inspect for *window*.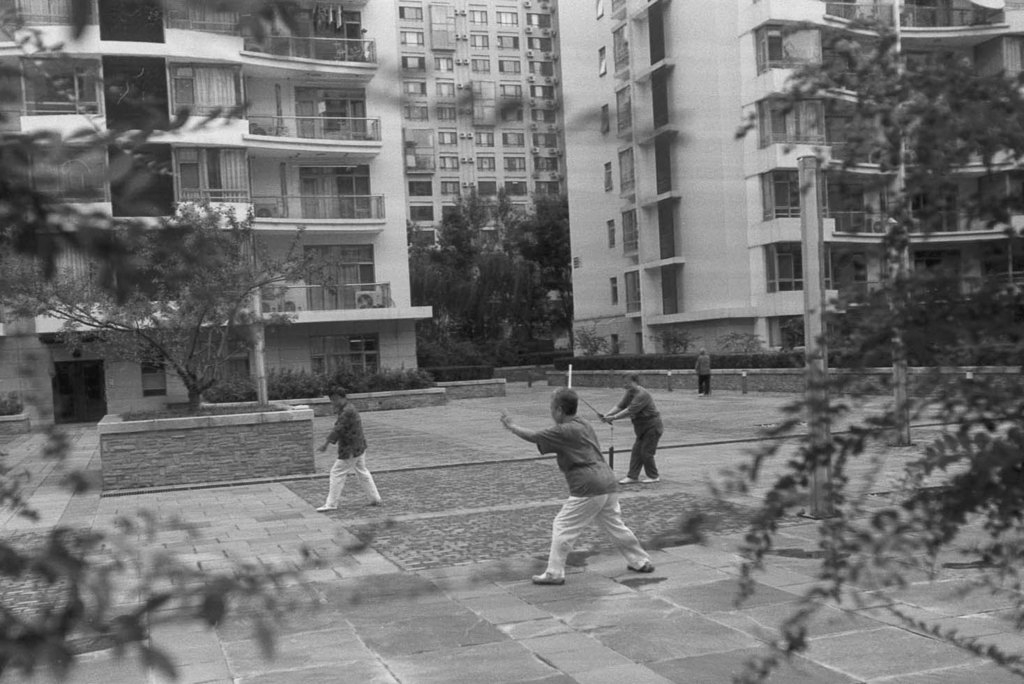
Inspection: region(751, 161, 811, 213).
